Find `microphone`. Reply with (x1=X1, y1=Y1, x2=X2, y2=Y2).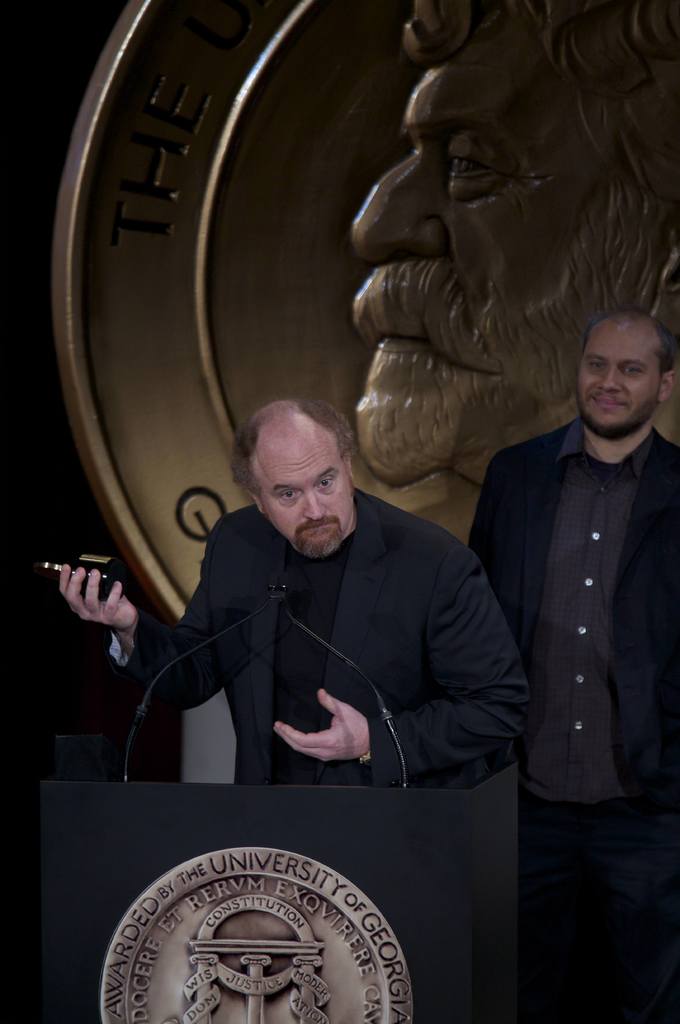
(x1=276, y1=576, x2=290, y2=602).
